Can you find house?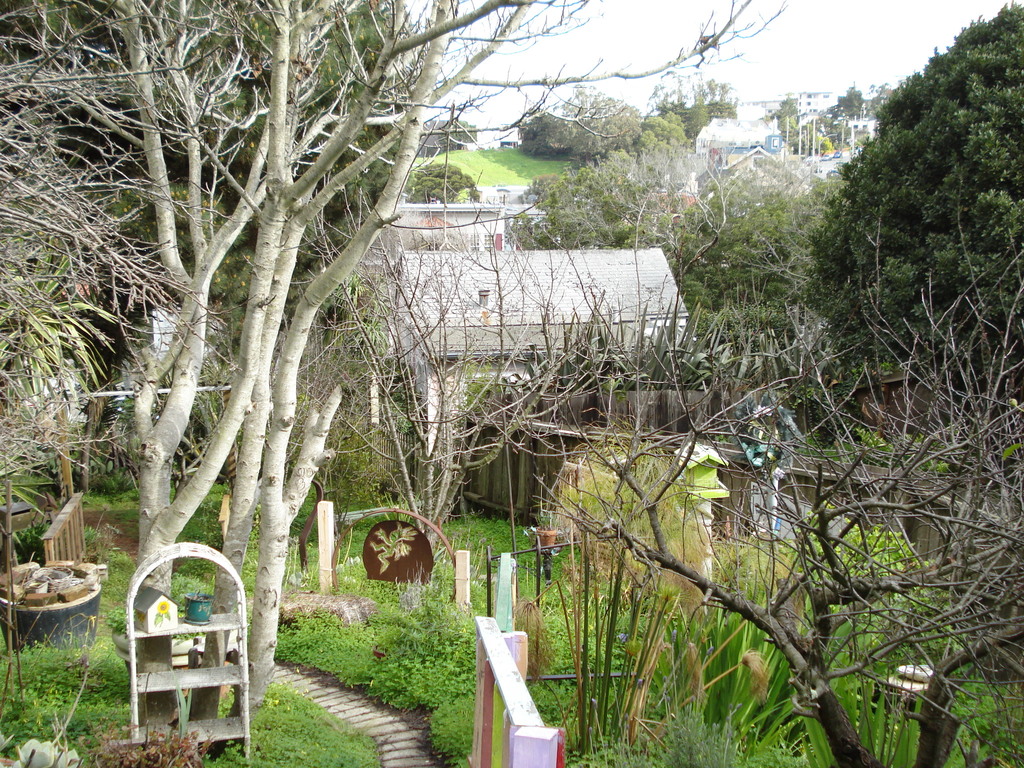
Yes, bounding box: [383,247,690,454].
